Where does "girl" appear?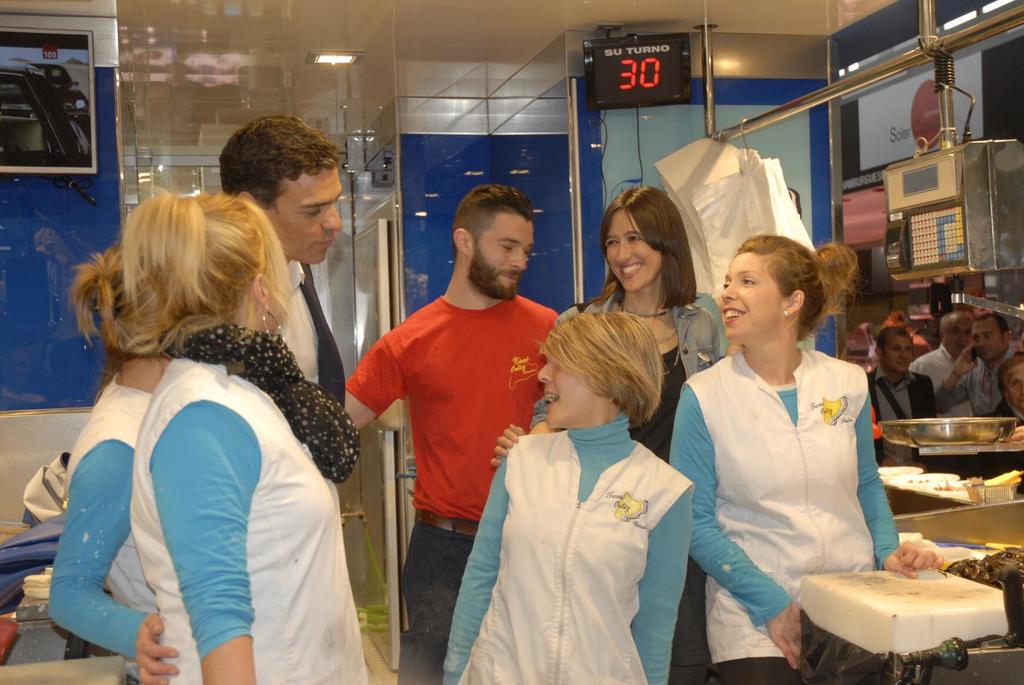
Appears at (left=482, top=185, right=748, bottom=681).
